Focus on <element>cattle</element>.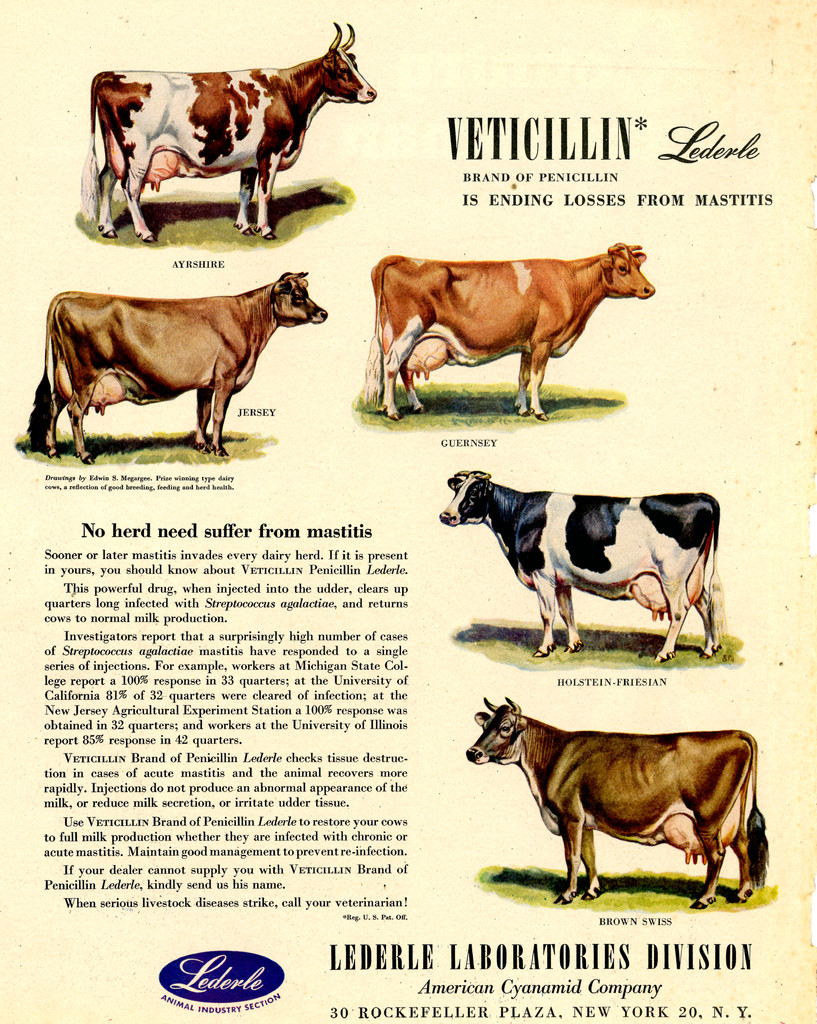
Focused at BBox(33, 273, 327, 466).
